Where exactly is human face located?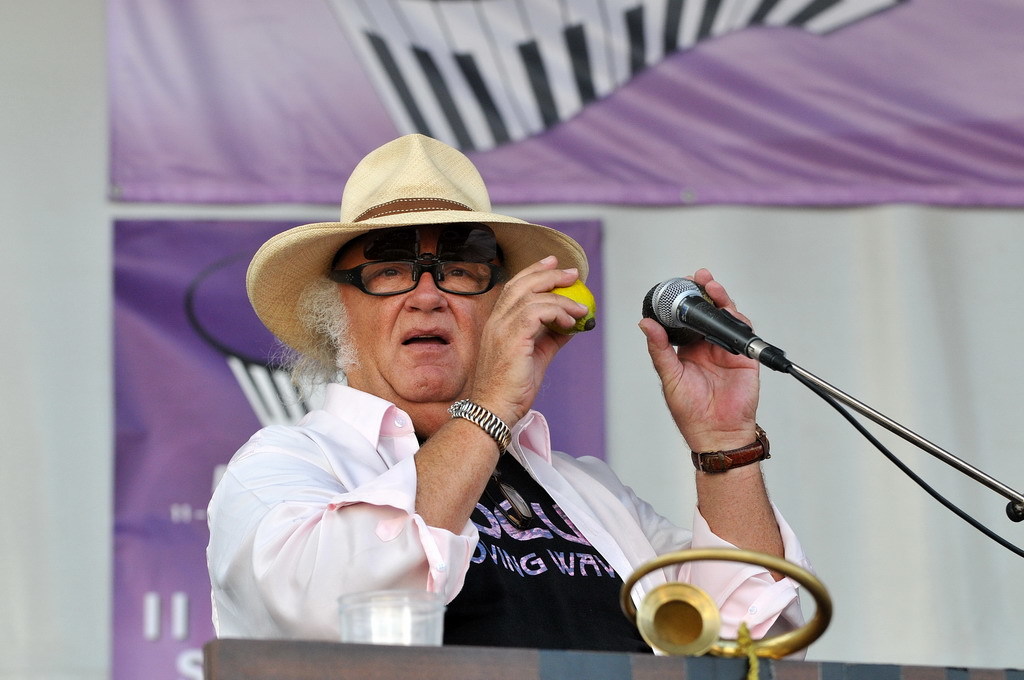
Its bounding box is region(342, 230, 507, 404).
